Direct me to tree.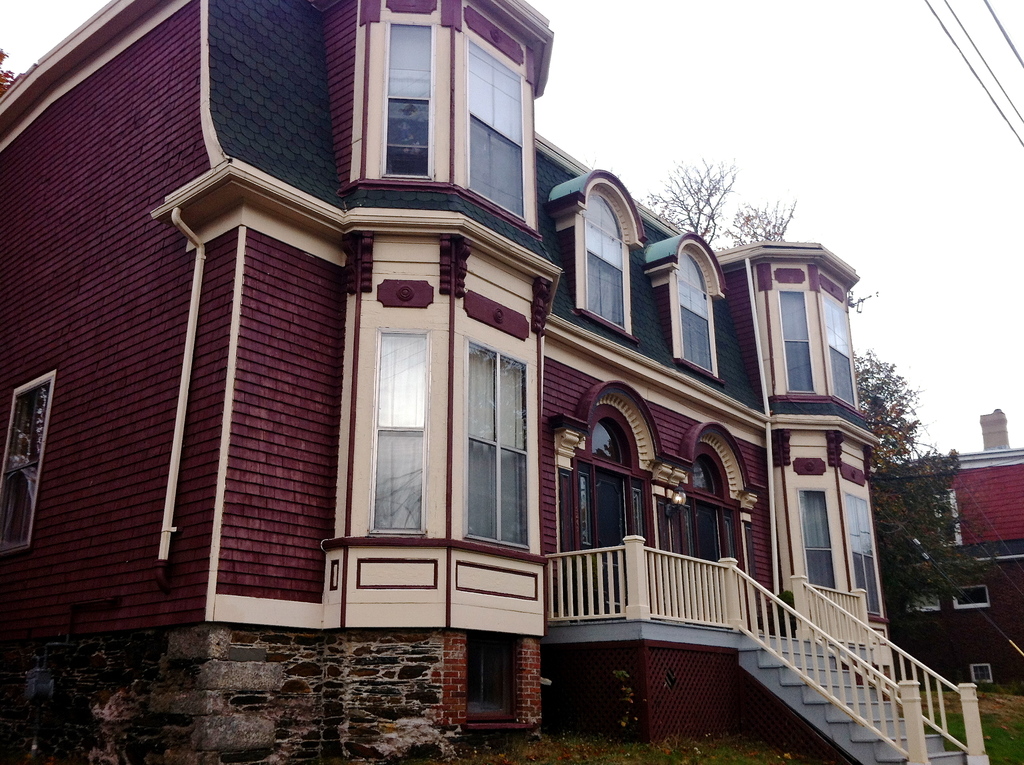
Direction: x1=731 y1=194 x2=796 y2=243.
